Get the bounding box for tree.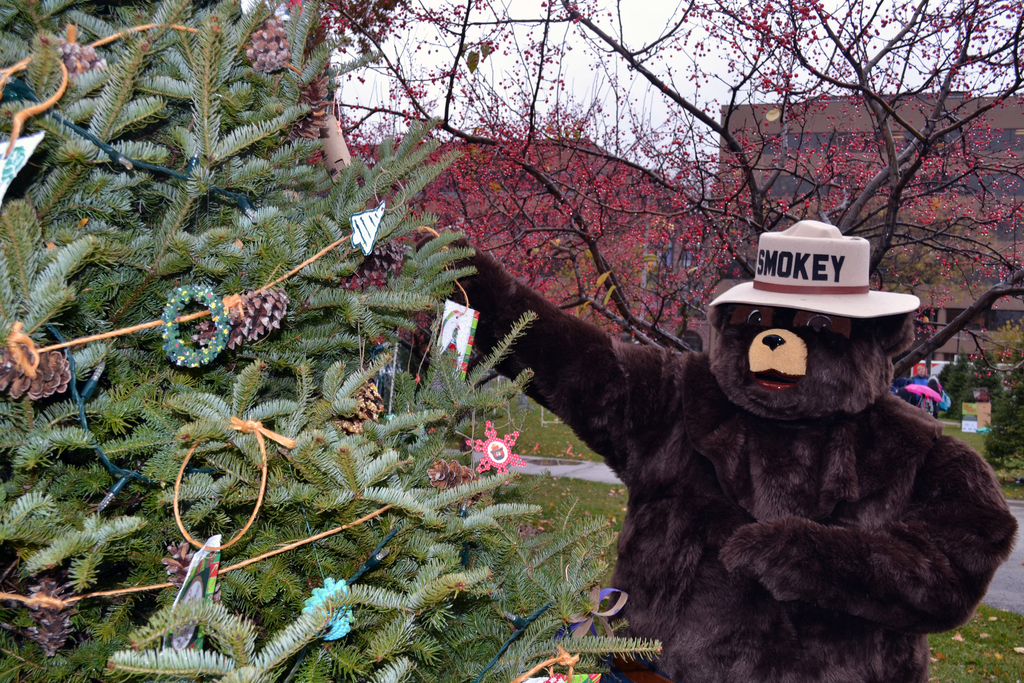
x1=0 y1=0 x2=662 y2=682.
